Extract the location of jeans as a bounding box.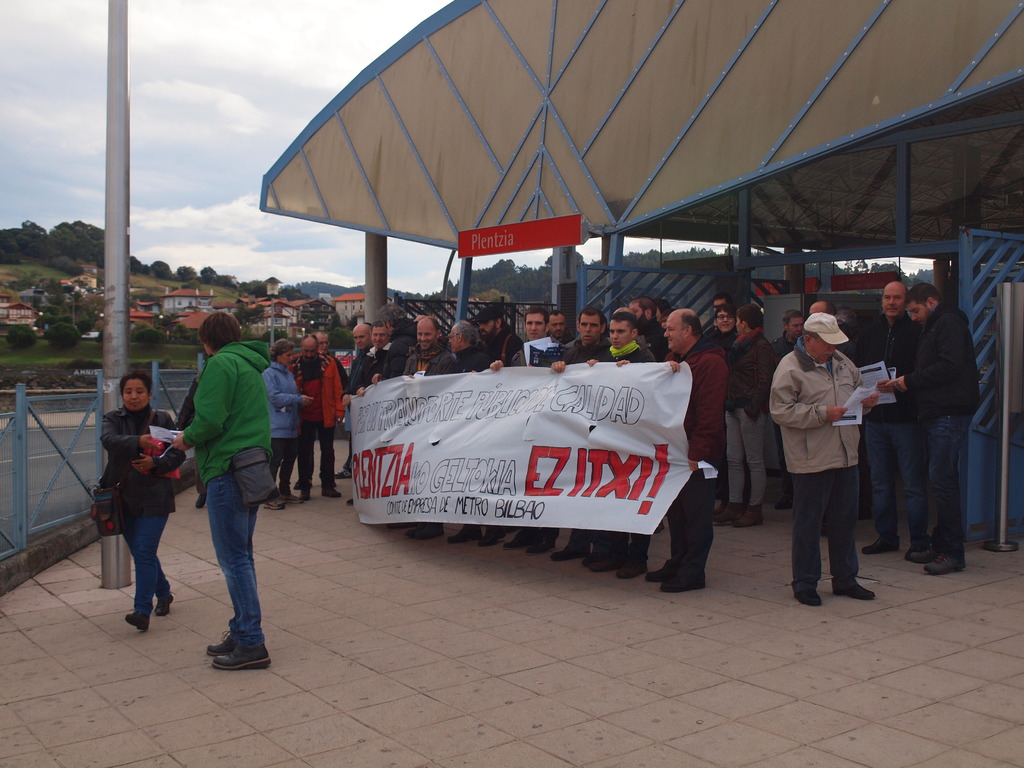
{"left": 270, "top": 438, "right": 292, "bottom": 495}.
